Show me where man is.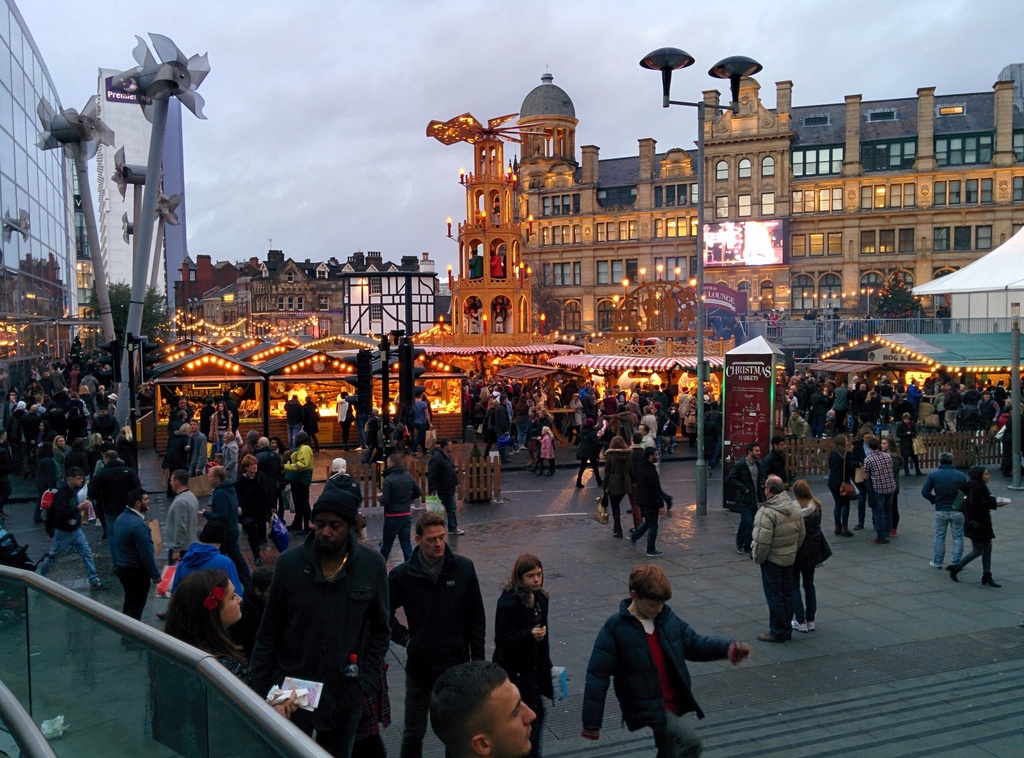
man is at bbox=[863, 435, 899, 533].
